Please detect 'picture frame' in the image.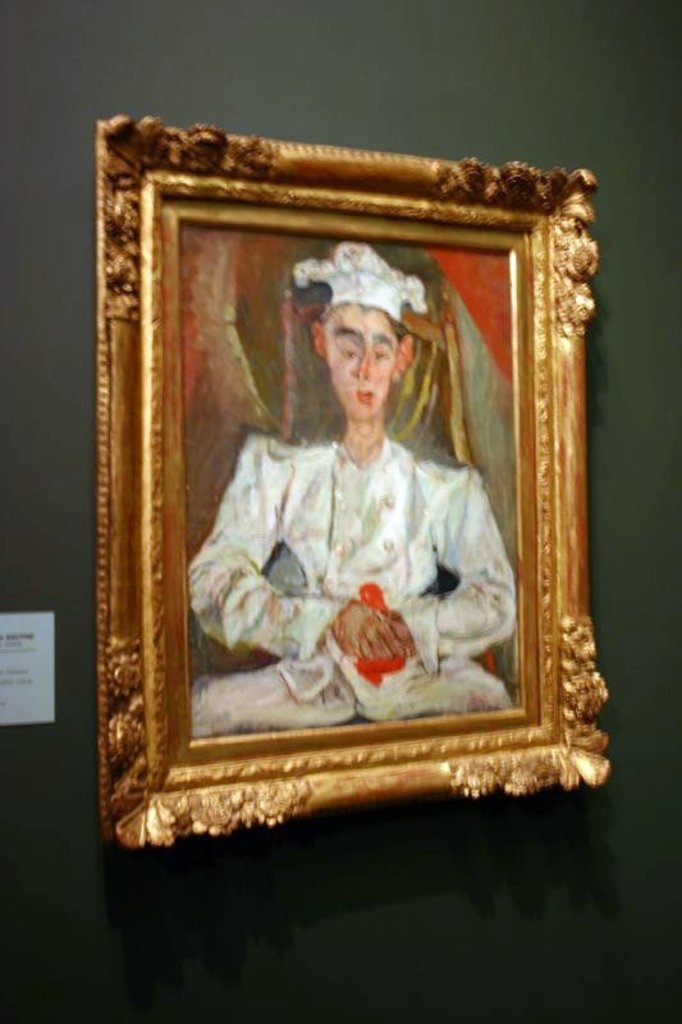
x1=67 y1=116 x2=631 y2=833.
